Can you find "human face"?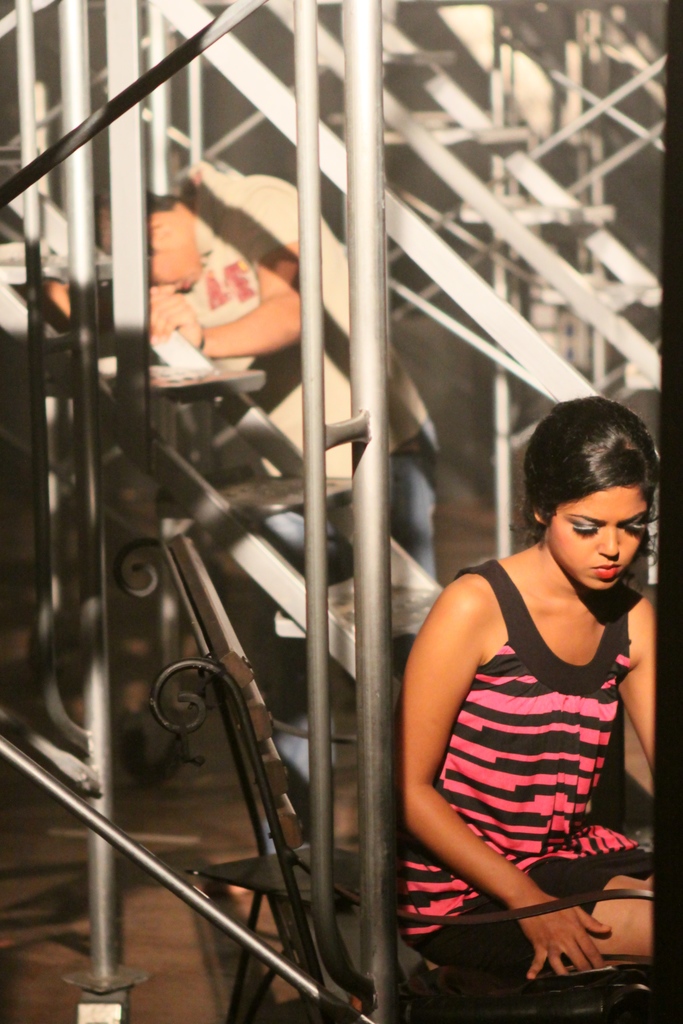
Yes, bounding box: [550, 484, 646, 591].
